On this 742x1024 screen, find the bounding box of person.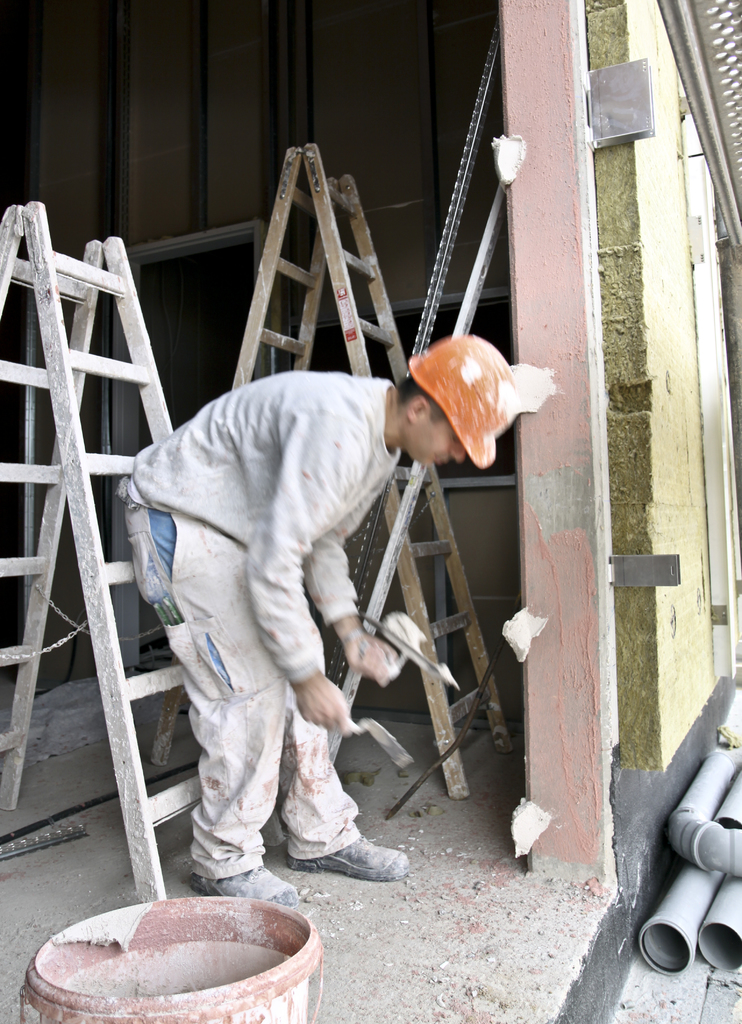
Bounding box: crop(120, 331, 517, 907).
